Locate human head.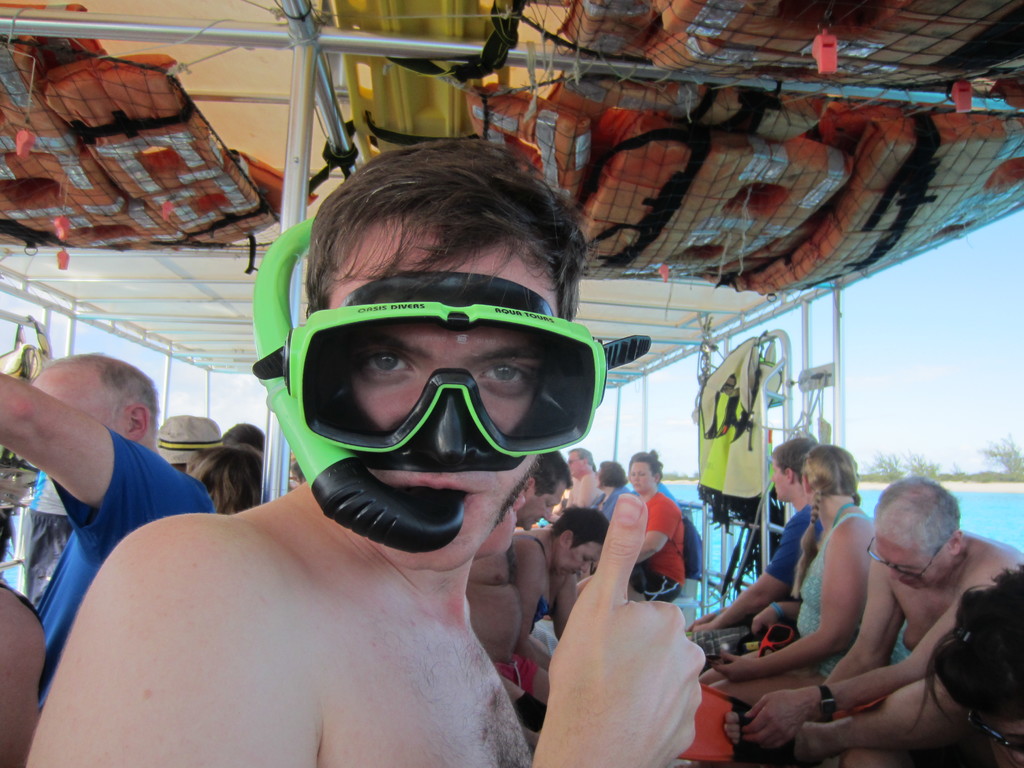
Bounding box: (x1=507, y1=449, x2=574, y2=529).
